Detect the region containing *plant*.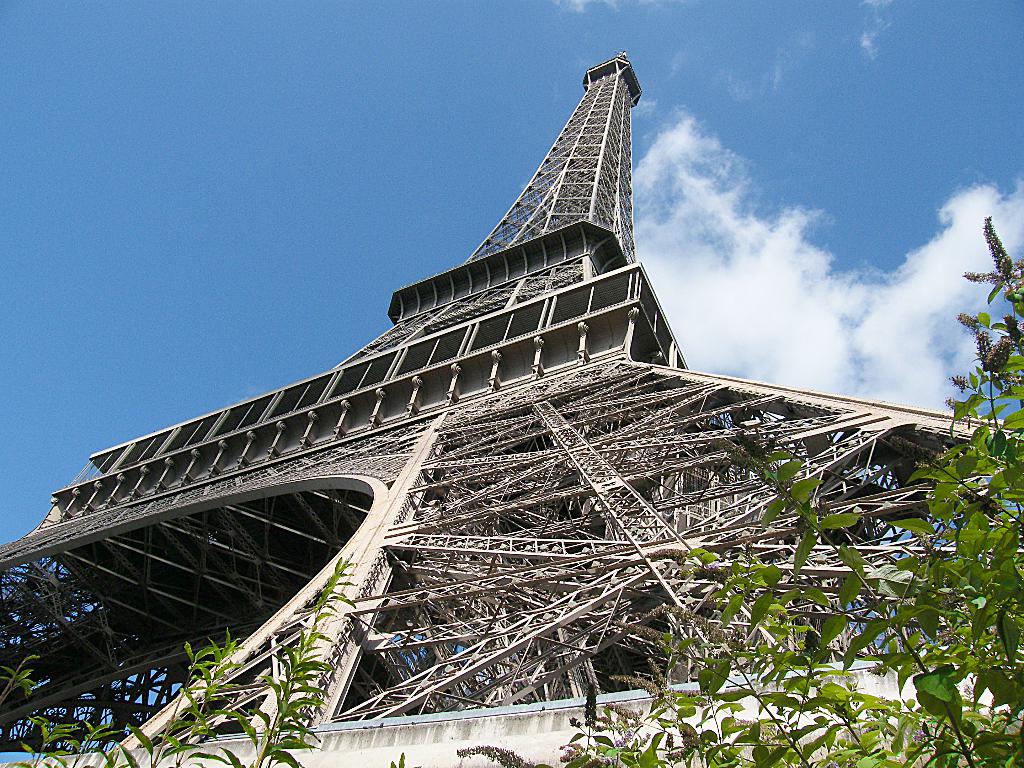
(0, 543, 350, 767).
